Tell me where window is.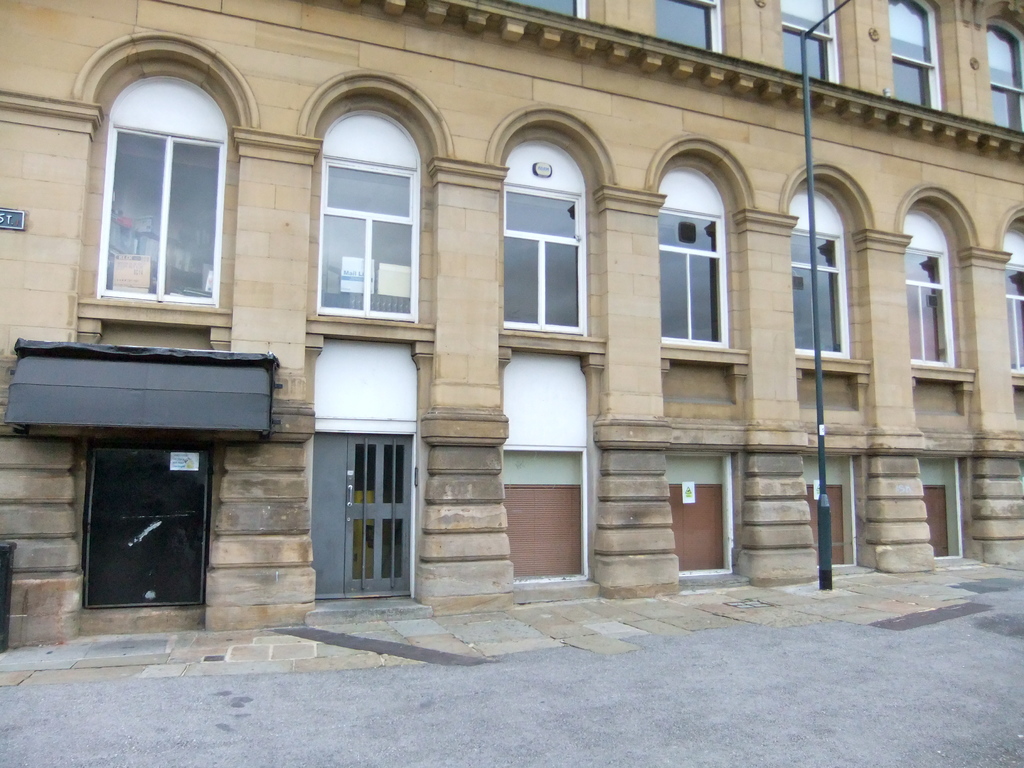
window is at [1007,225,1023,384].
